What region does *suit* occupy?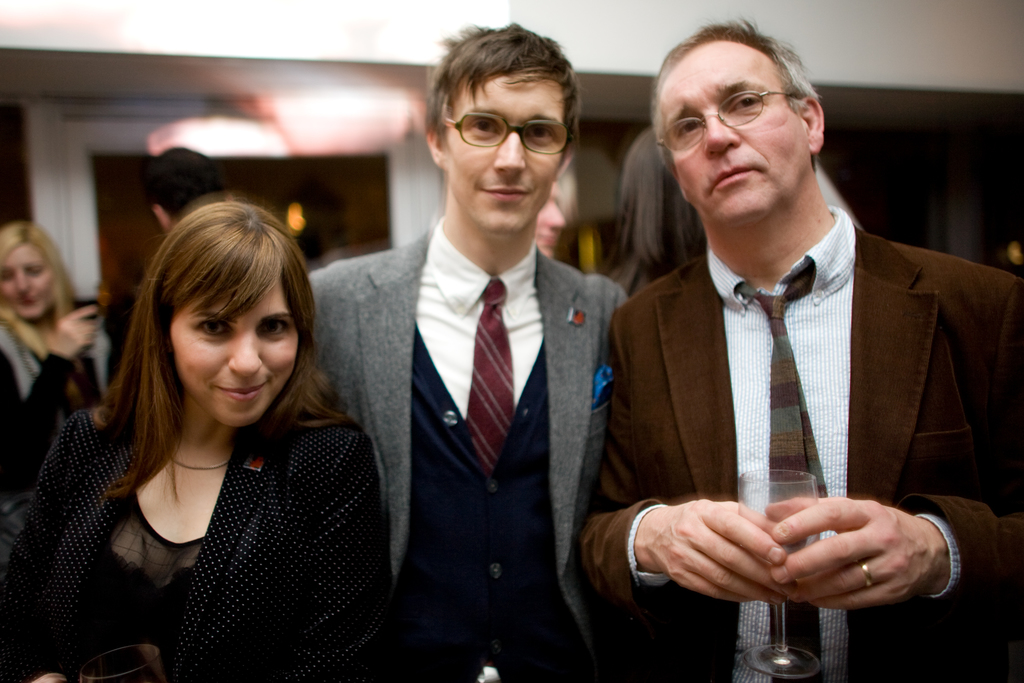
l=591, t=147, r=1000, b=643.
